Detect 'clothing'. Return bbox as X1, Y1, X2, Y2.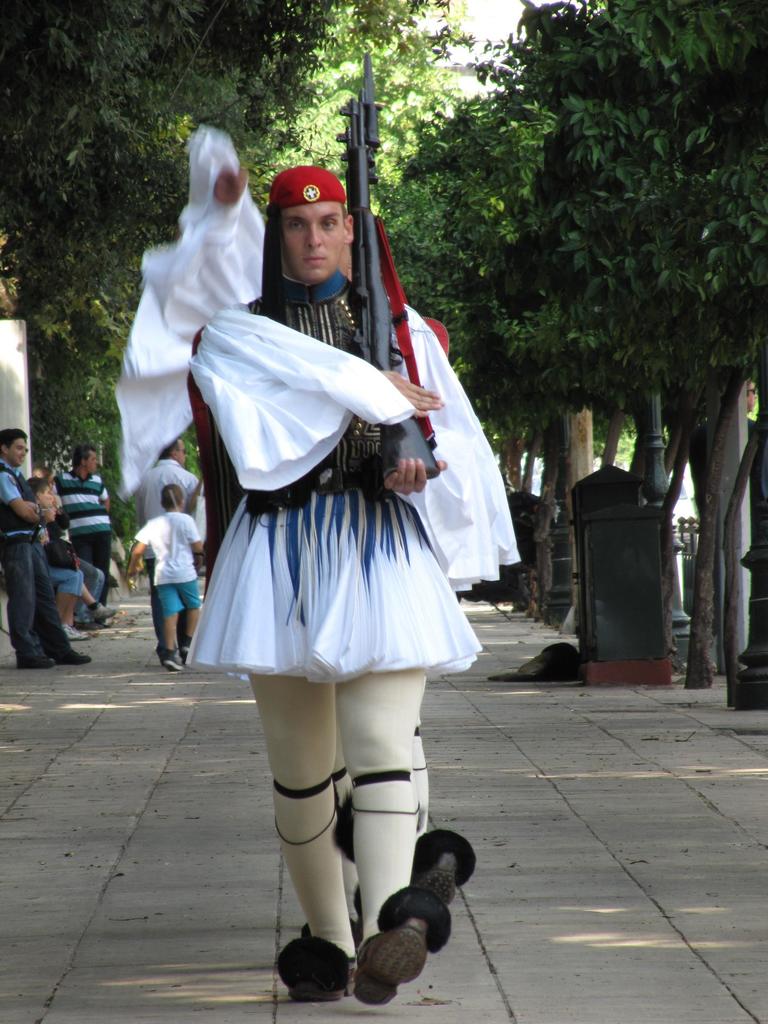
135, 455, 205, 655.
